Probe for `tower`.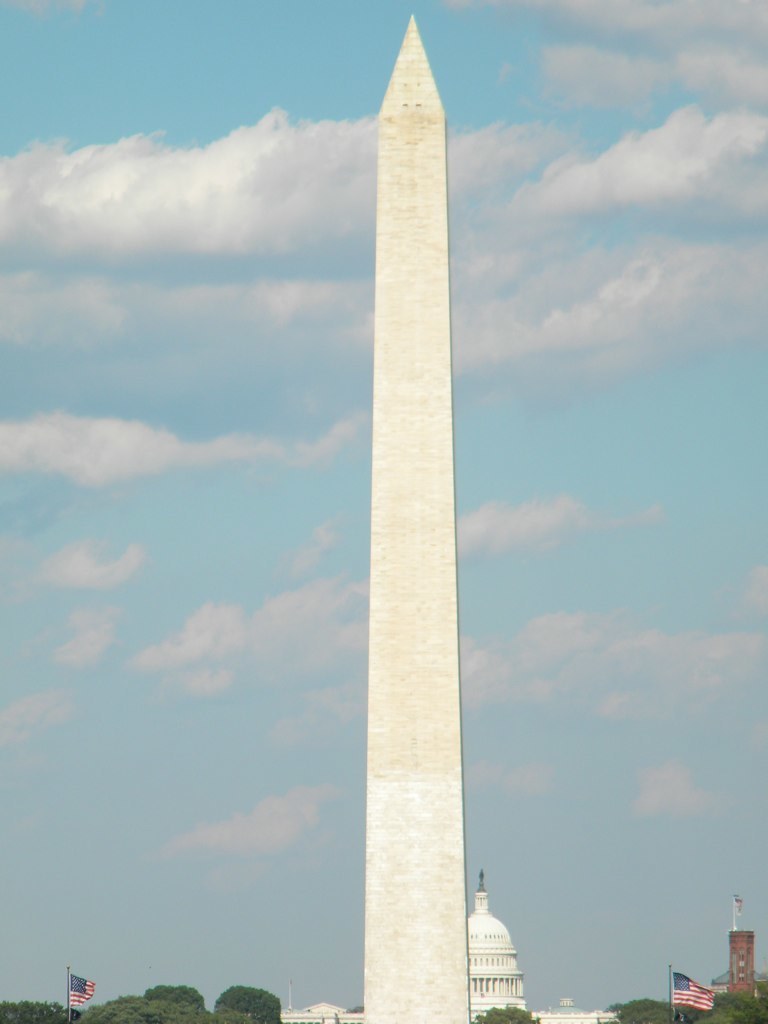
Probe result: 309,0,511,978.
